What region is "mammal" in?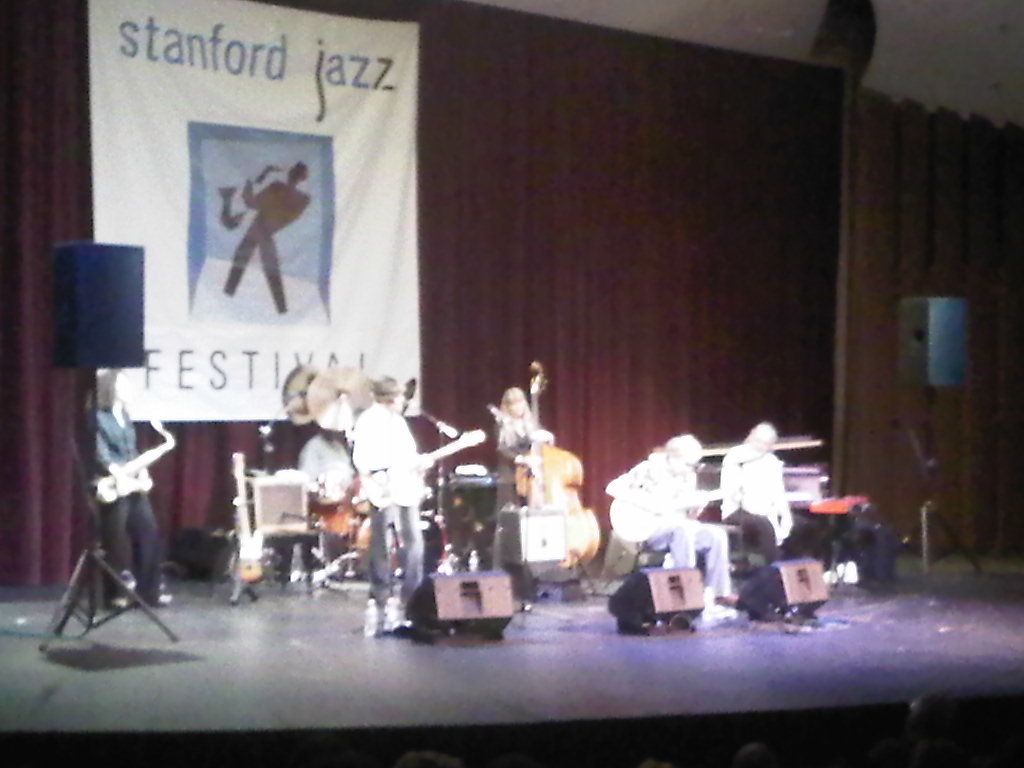
bbox(355, 374, 473, 645).
